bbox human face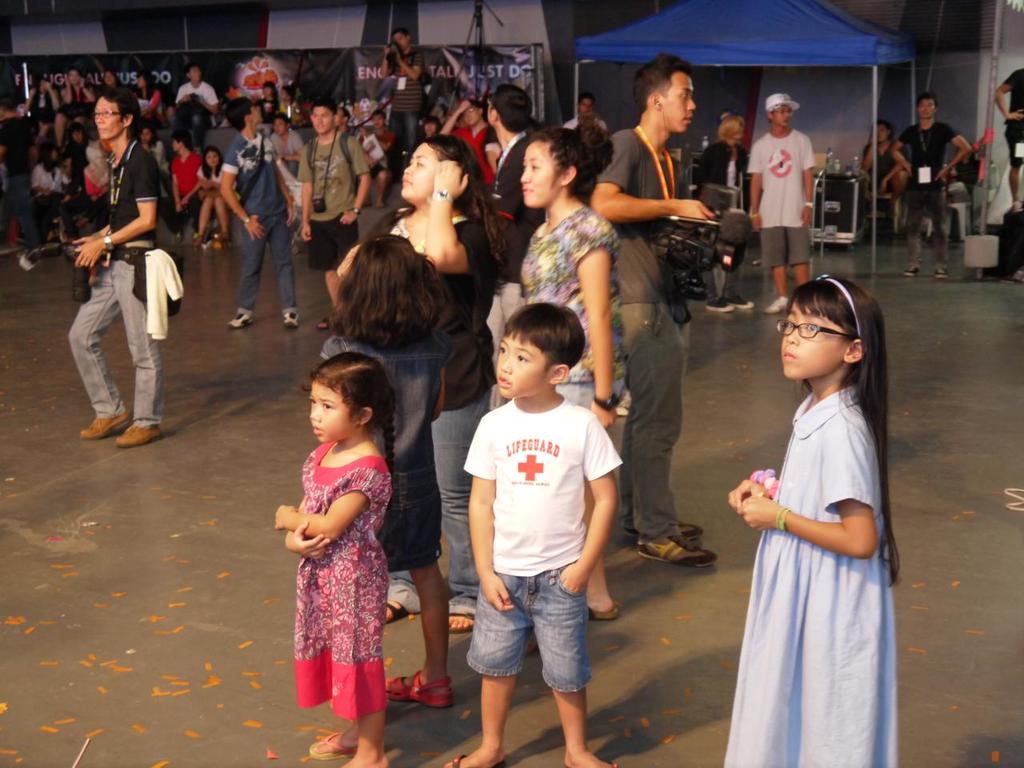
box(102, 70, 118, 86)
